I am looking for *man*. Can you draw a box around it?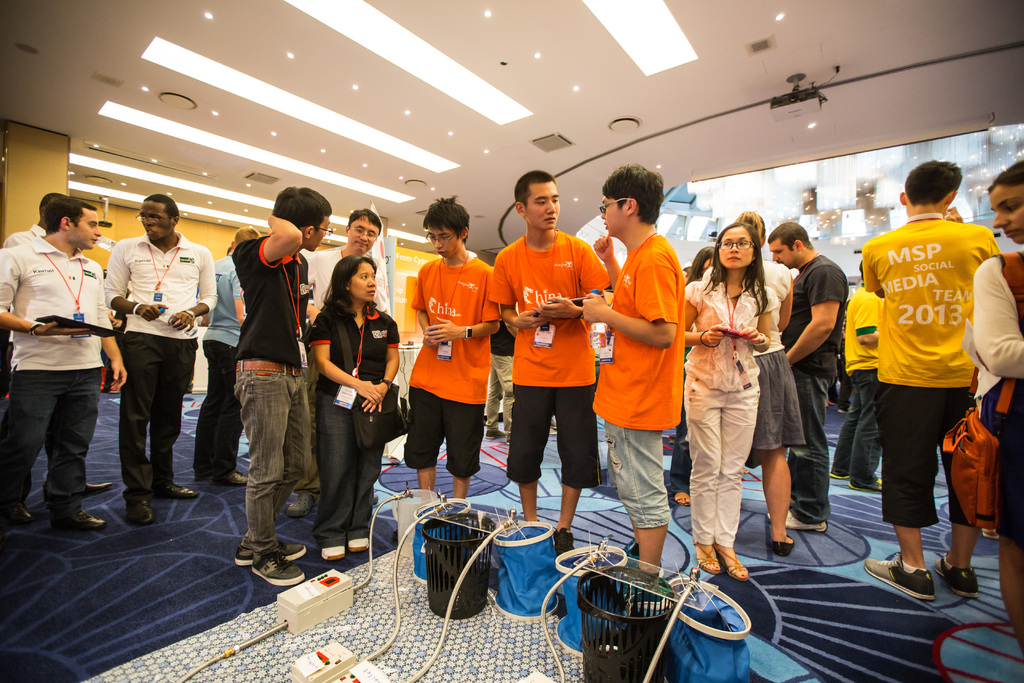
Sure, the bounding box is (x1=826, y1=264, x2=888, y2=498).
